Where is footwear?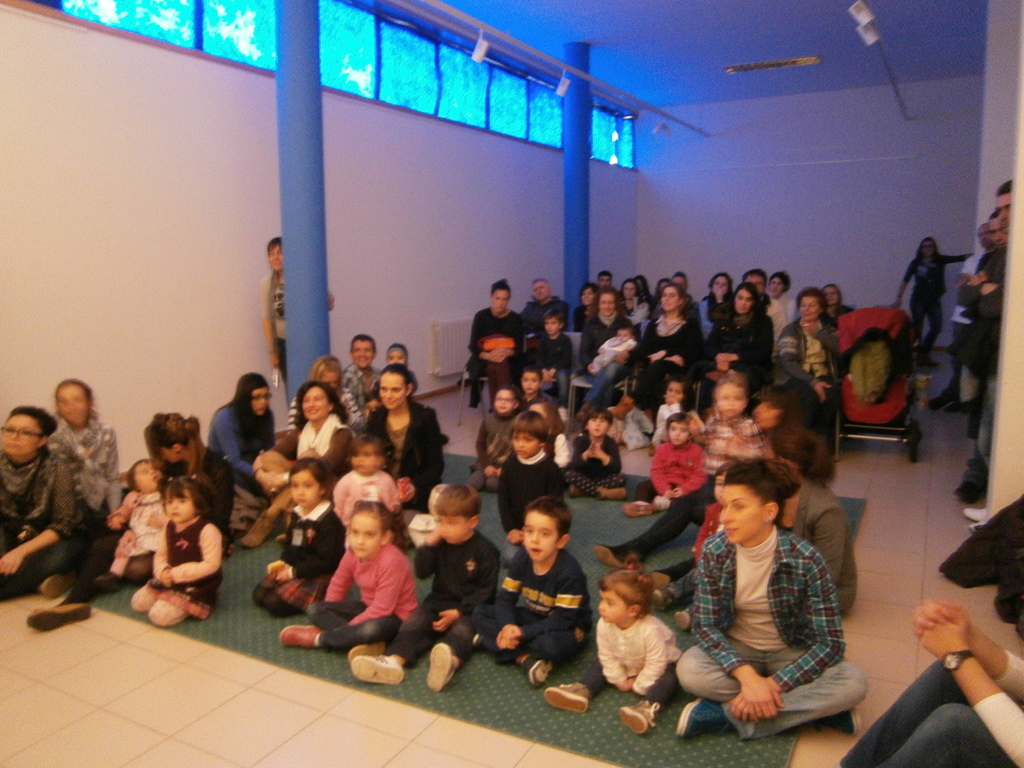
(left=961, top=507, right=983, bottom=518).
